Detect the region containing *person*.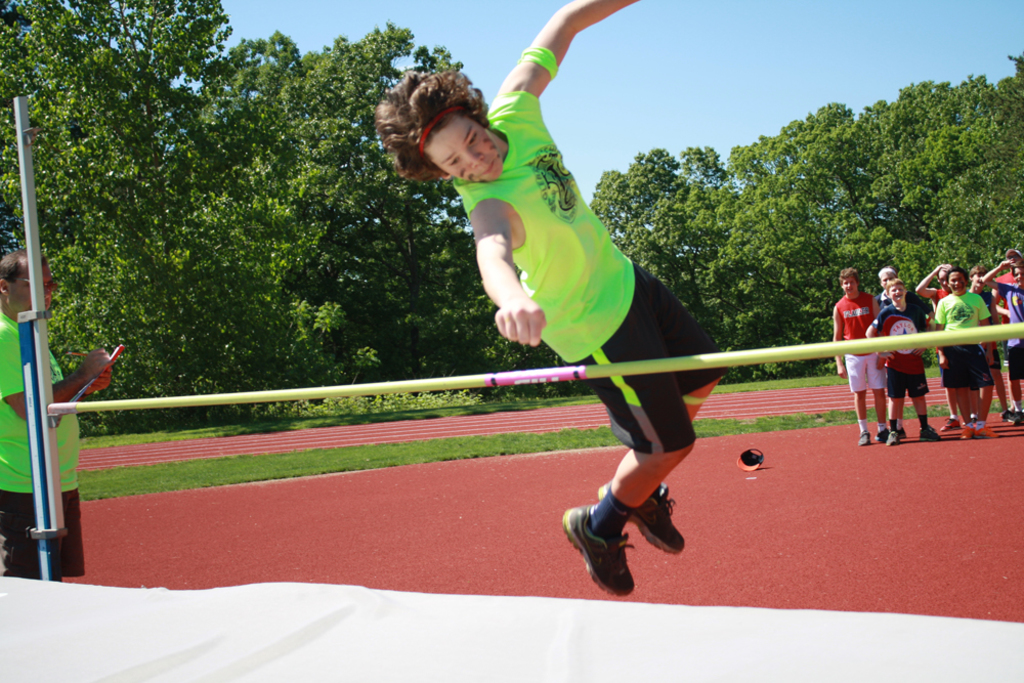
(left=831, top=265, right=880, bottom=446).
